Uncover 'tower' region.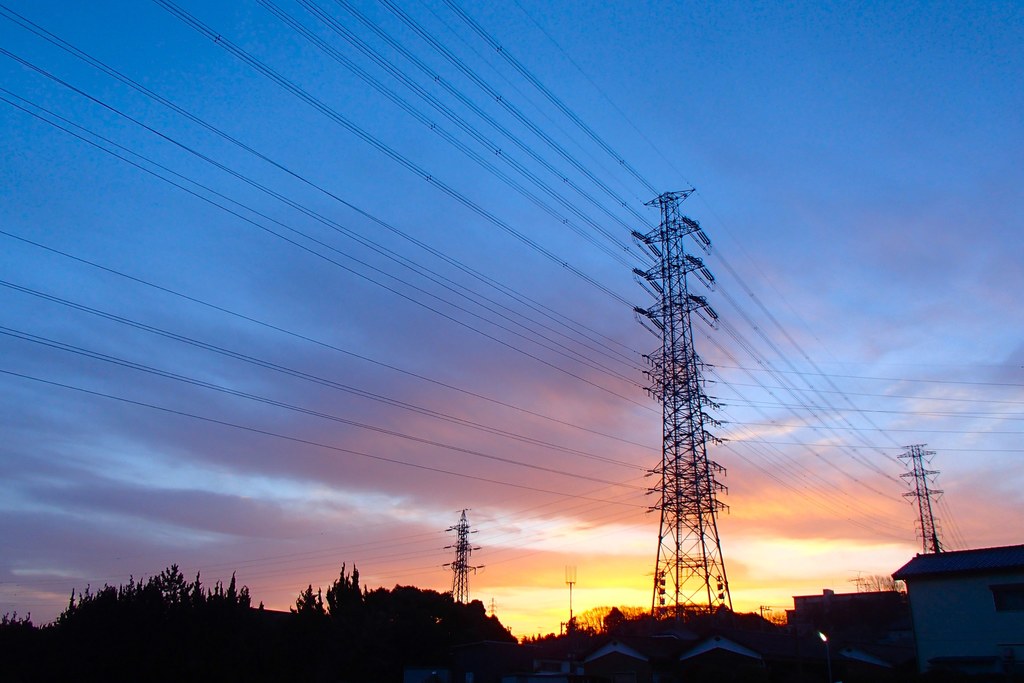
Uncovered: detection(442, 509, 481, 608).
